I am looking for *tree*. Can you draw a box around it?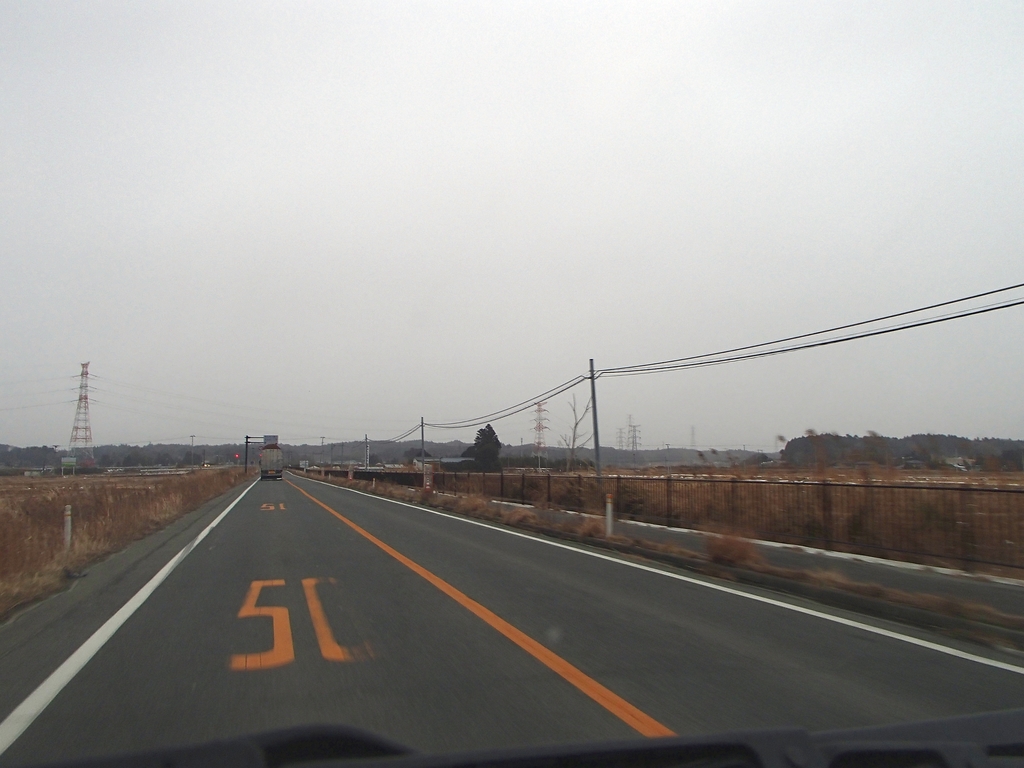
Sure, the bounding box is <region>410, 443, 428, 461</region>.
